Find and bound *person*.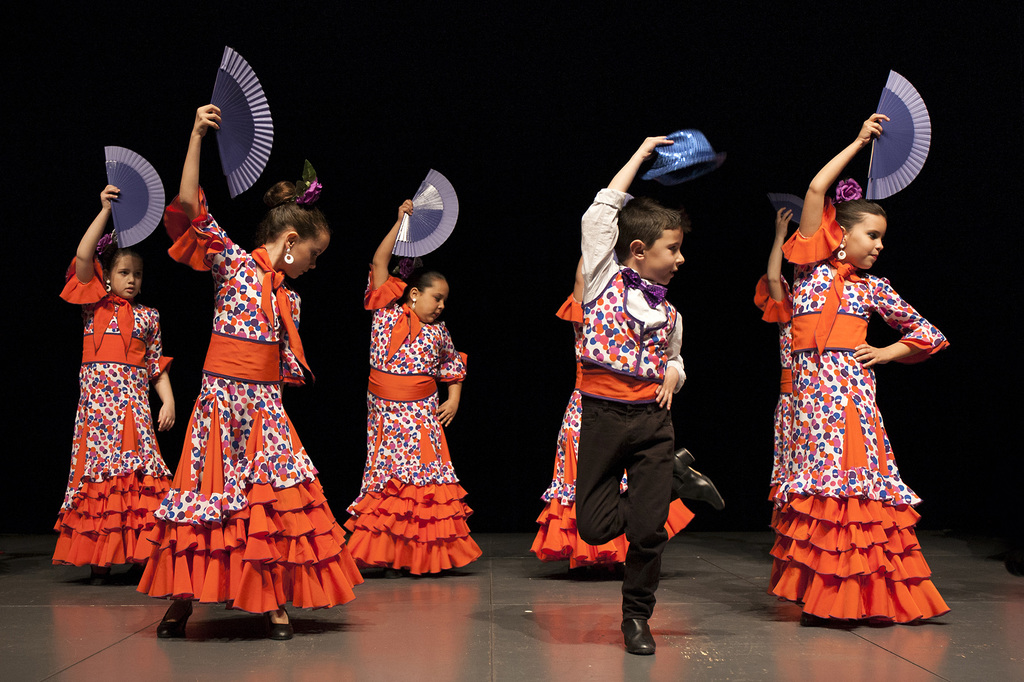
Bound: [769, 106, 954, 627].
